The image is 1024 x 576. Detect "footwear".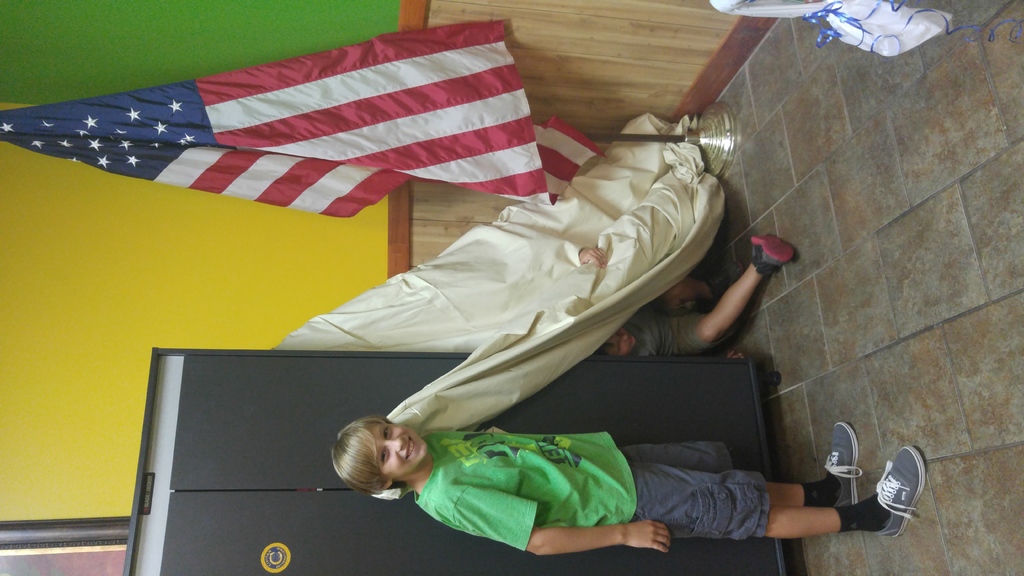
Detection: x1=821, y1=418, x2=859, y2=511.
